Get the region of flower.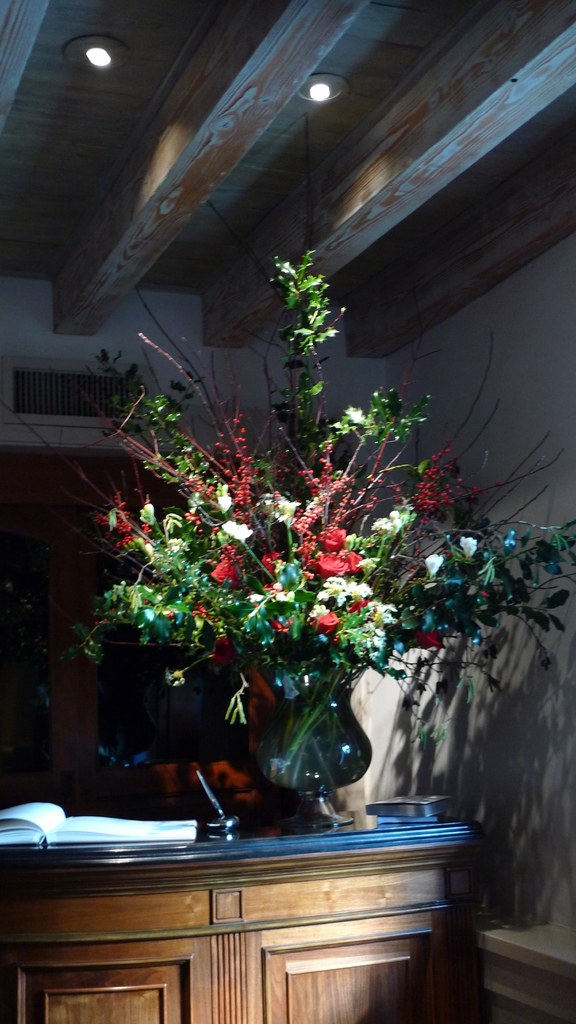
BBox(370, 512, 402, 529).
